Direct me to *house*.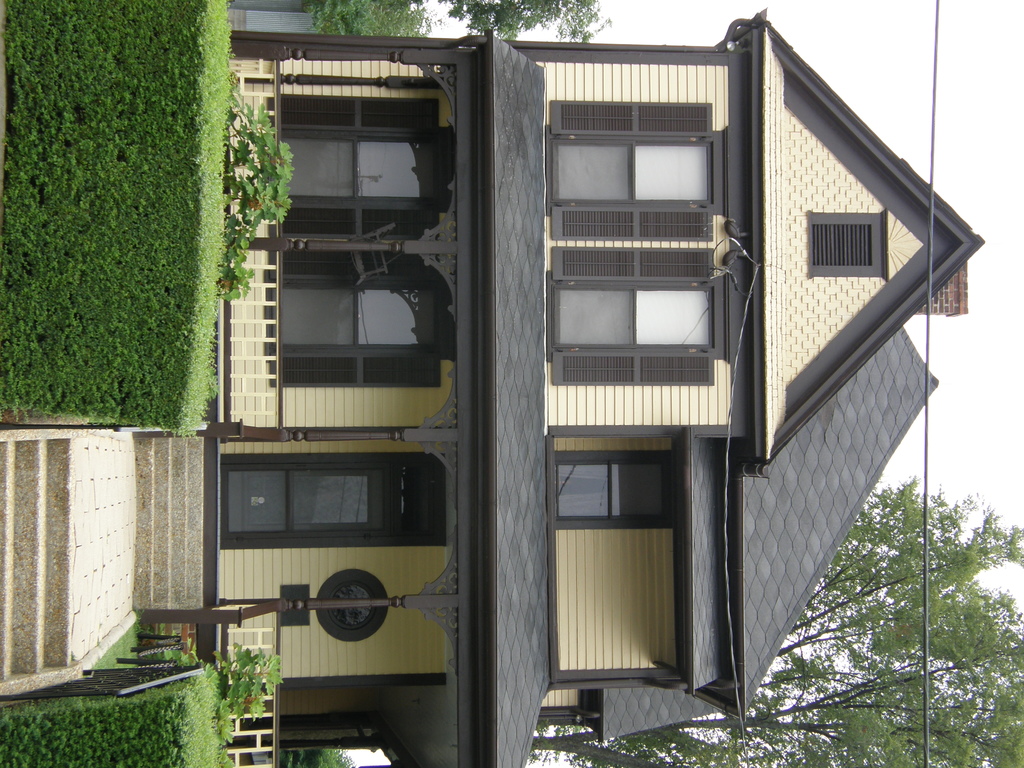
Direction: select_region(0, 7, 988, 767).
